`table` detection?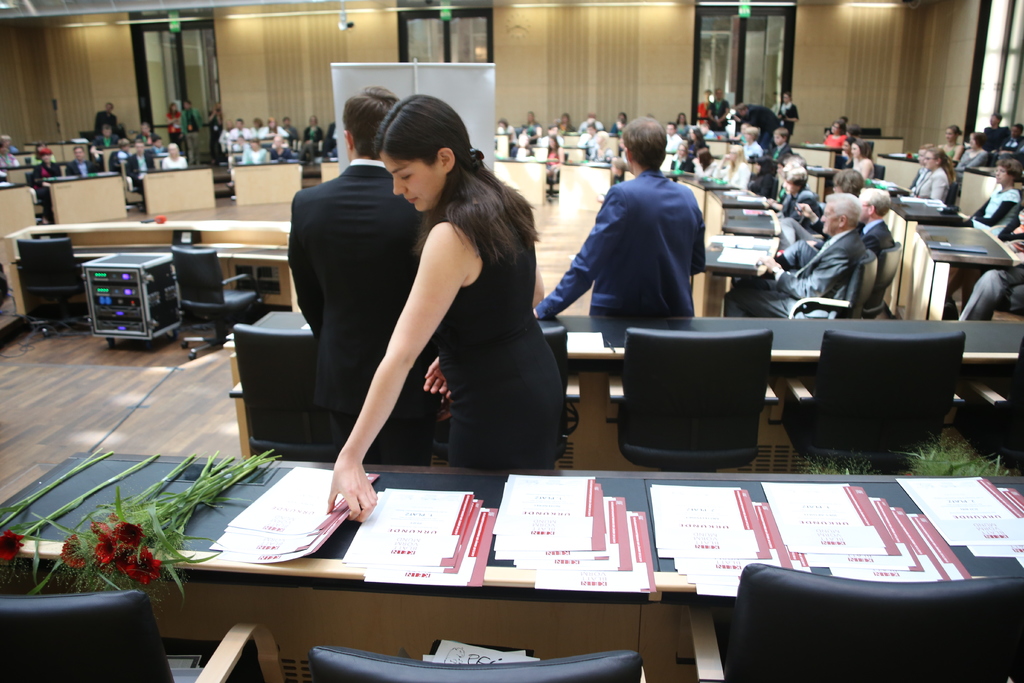
<box>151,149,187,163</box>
